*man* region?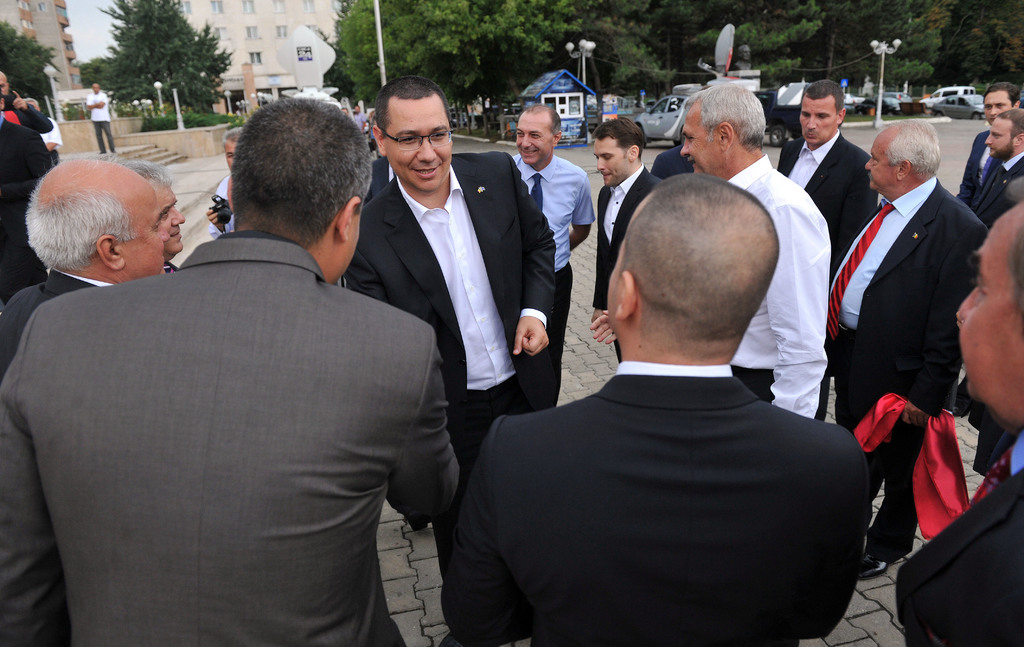
bbox(117, 159, 184, 274)
